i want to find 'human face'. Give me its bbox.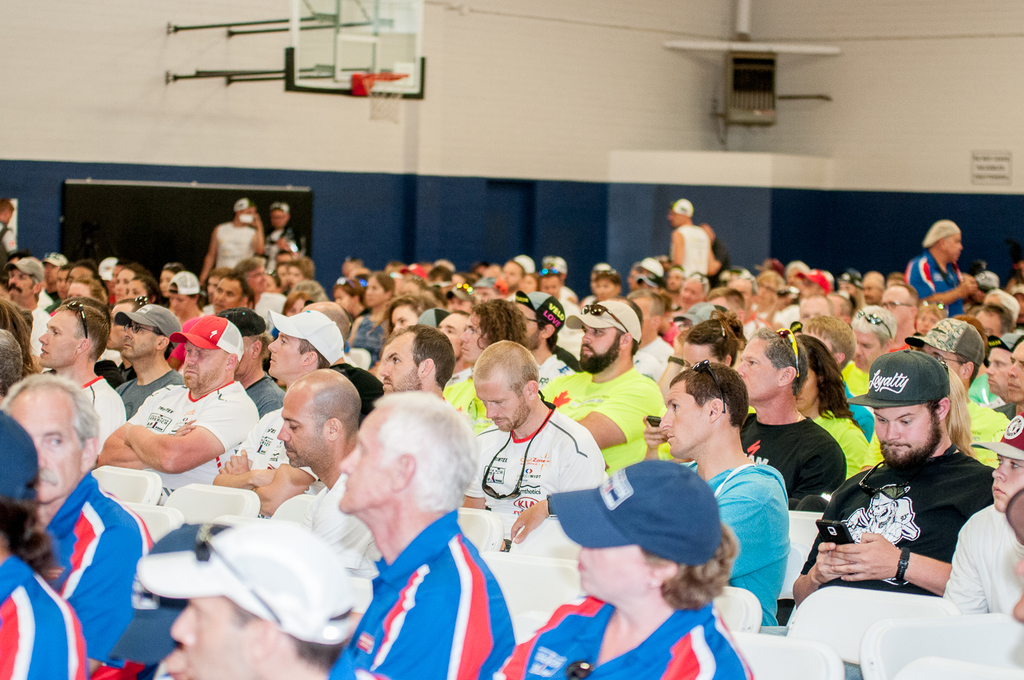
locate(657, 382, 713, 462).
